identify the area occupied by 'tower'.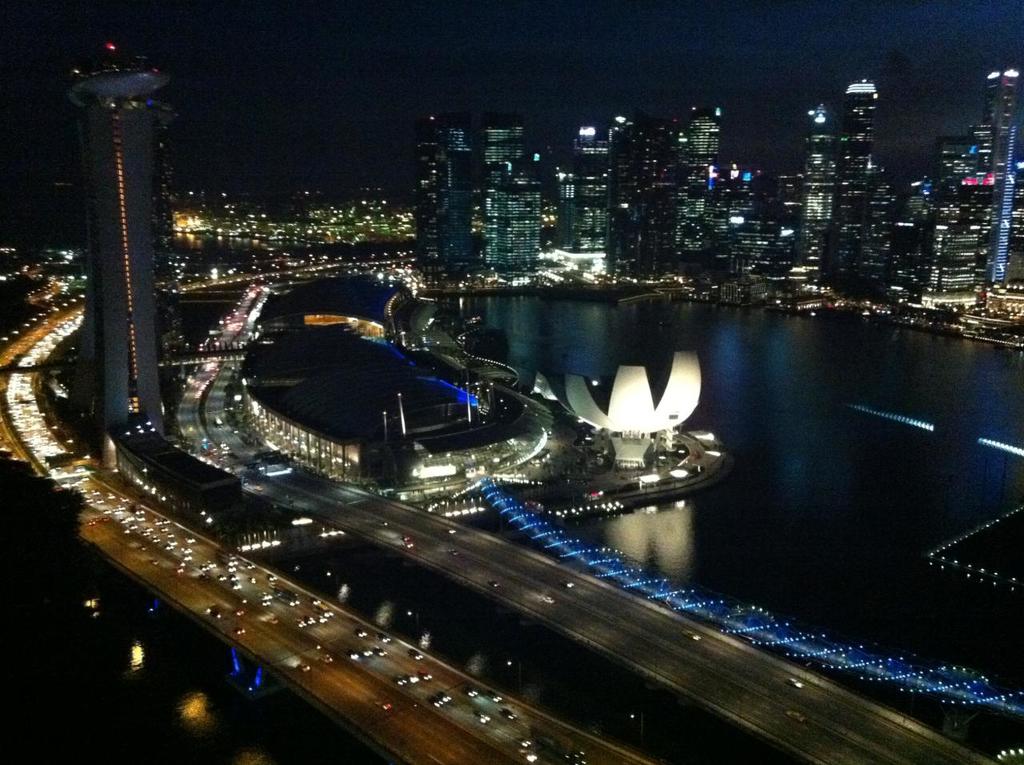
Area: 546/122/600/256.
